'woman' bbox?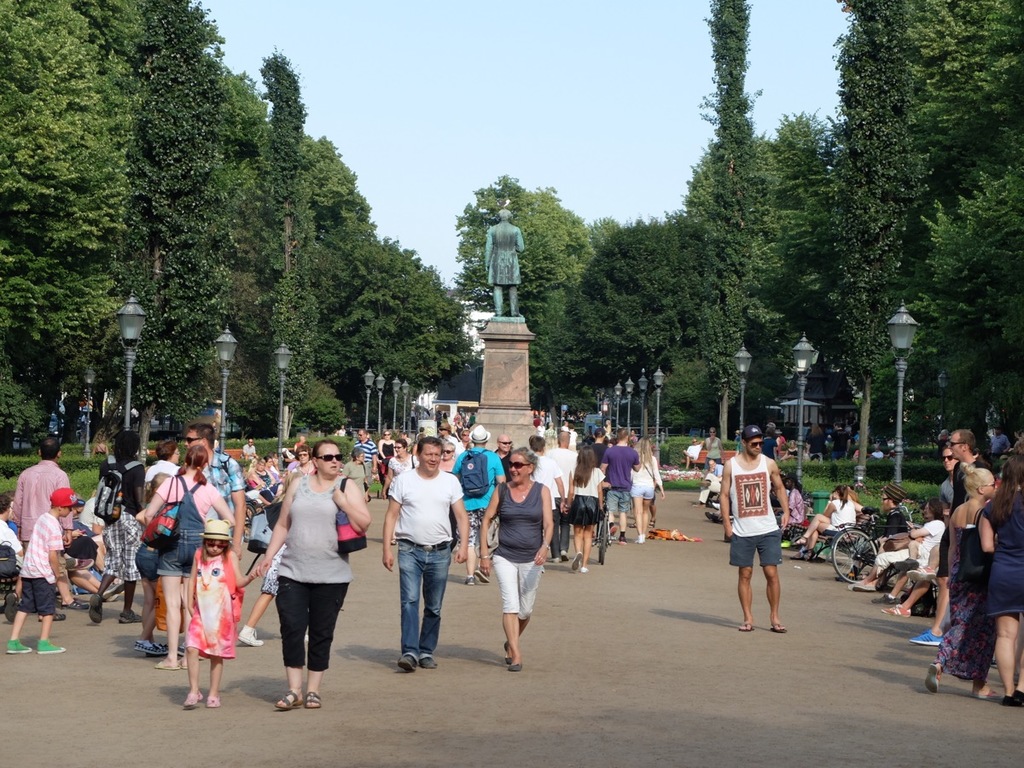
box=[296, 445, 312, 472]
